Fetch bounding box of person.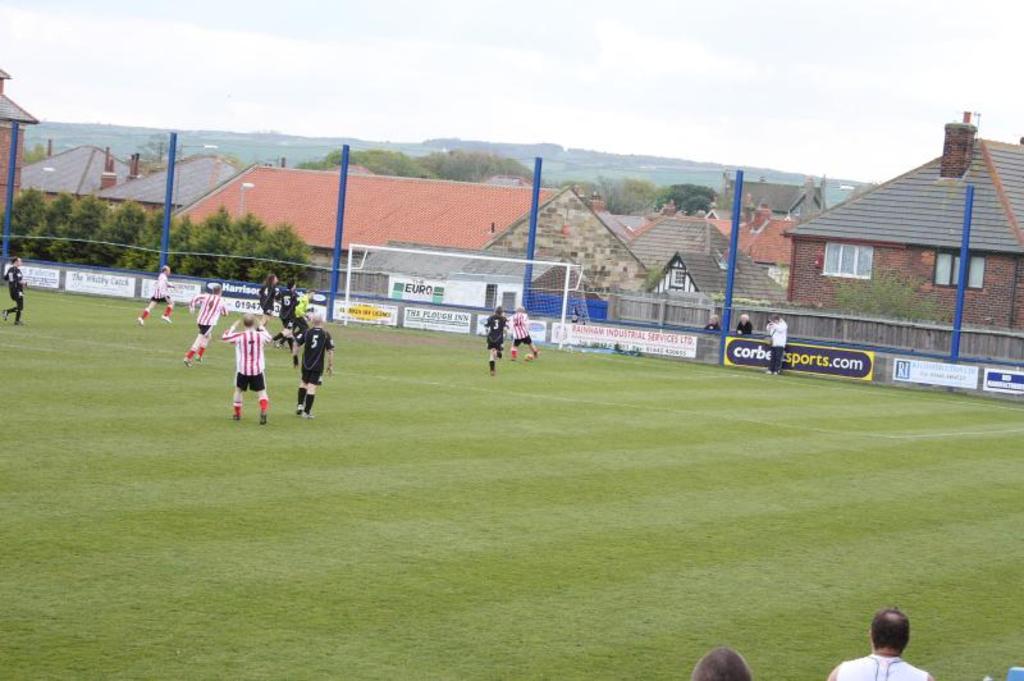
Bbox: bbox=(283, 302, 310, 366).
